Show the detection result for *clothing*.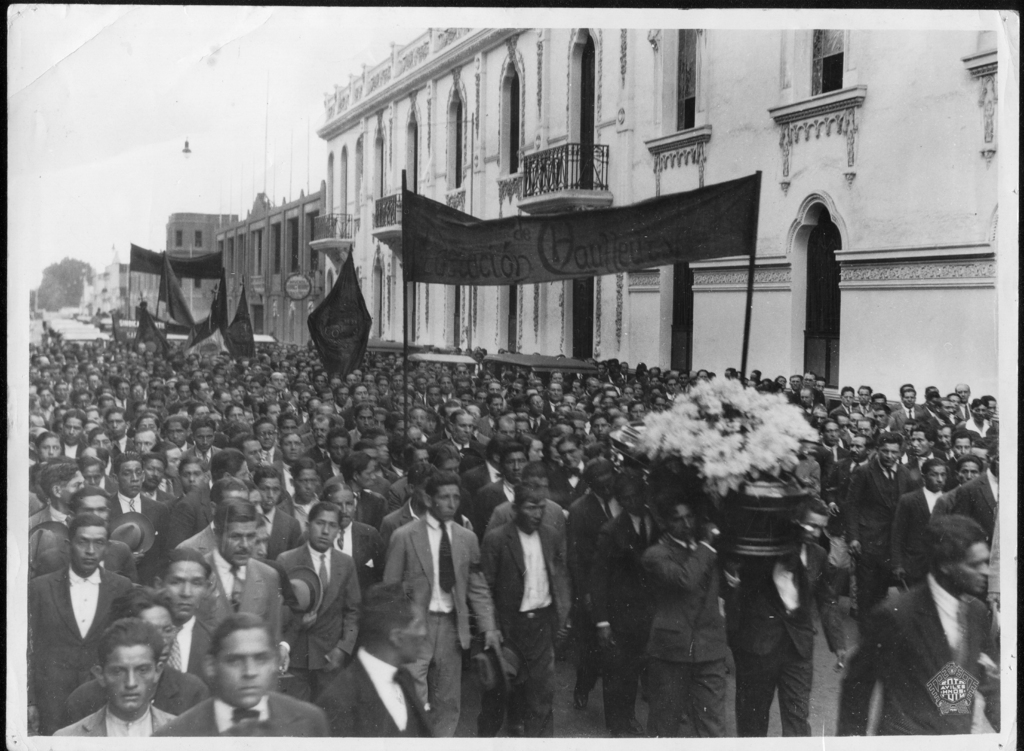
[29,561,136,721].
